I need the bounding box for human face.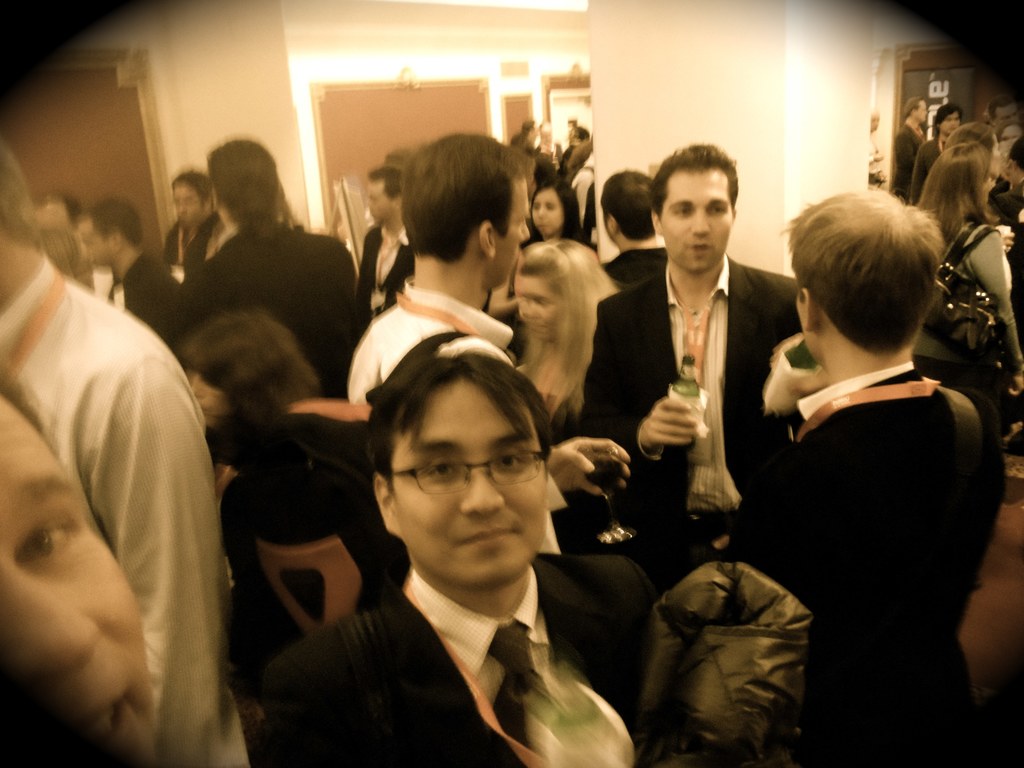
Here it is: 939:109:959:140.
